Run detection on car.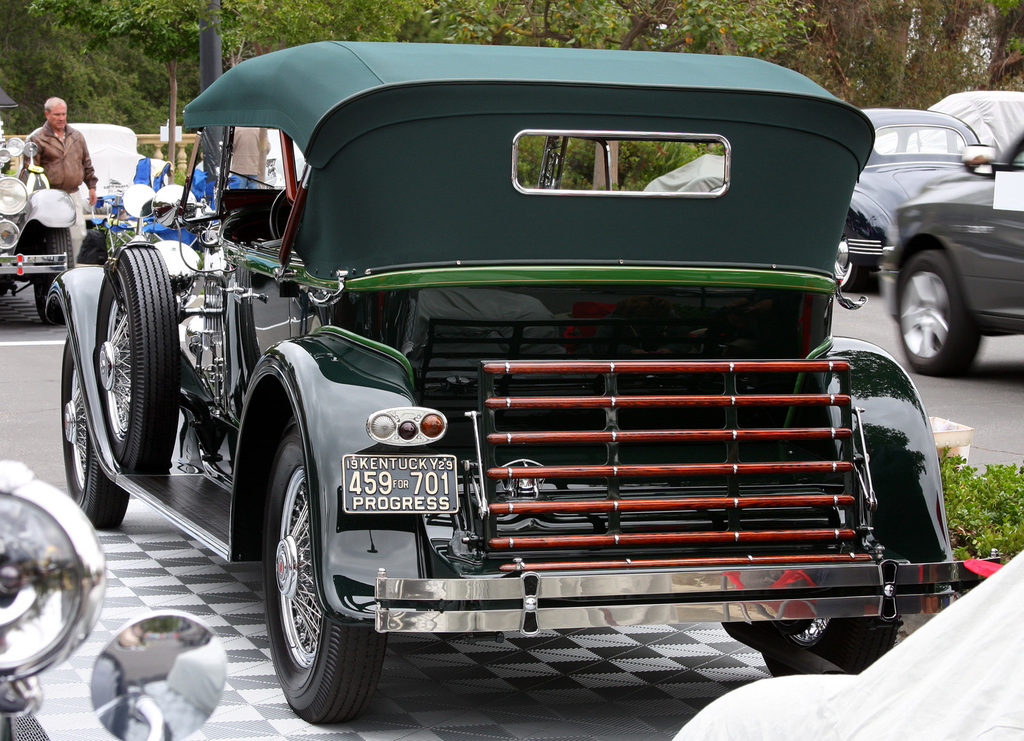
Result: [left=833, top=110, right=994, bottom=294].
